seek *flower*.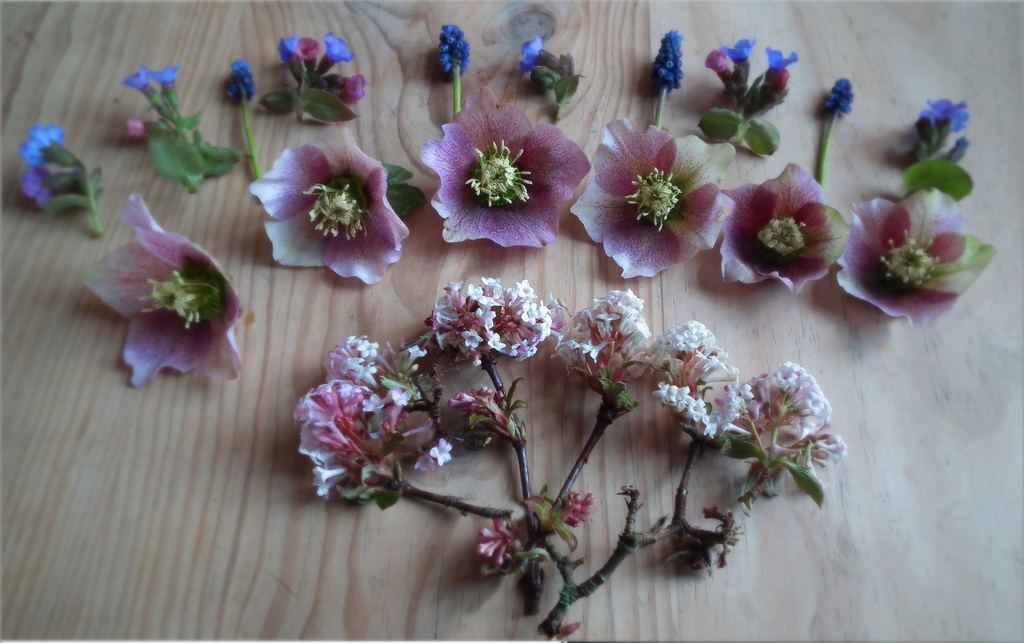
(left=147, top=63, right=181, bottom=86).
